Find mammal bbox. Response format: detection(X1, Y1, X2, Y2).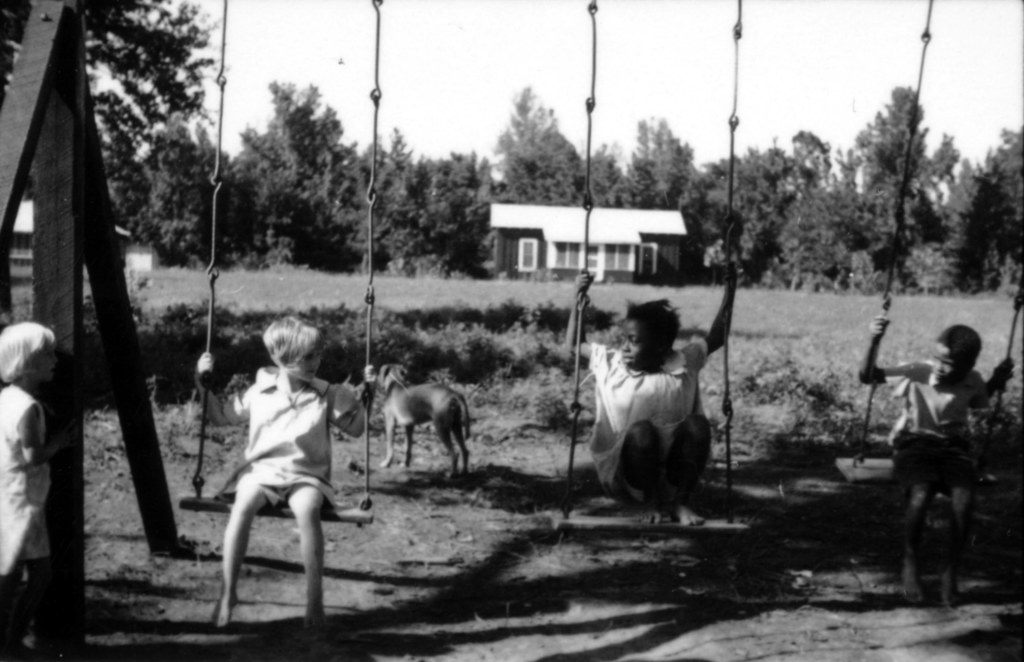
detection(0, 324, 77, 661).
